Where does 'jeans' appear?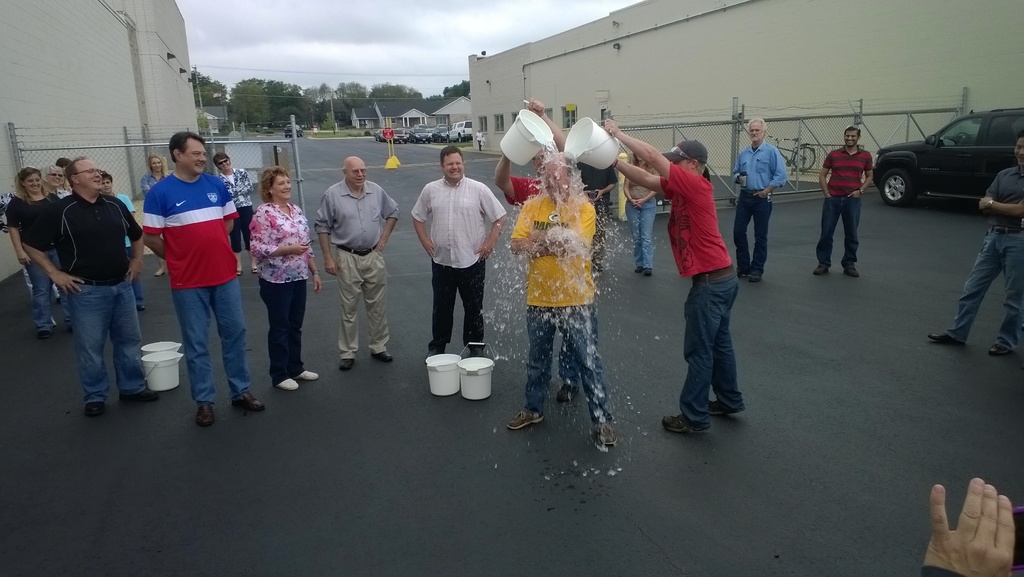
Appears at <bbox>724, 191, 774, 270</bbox>.
